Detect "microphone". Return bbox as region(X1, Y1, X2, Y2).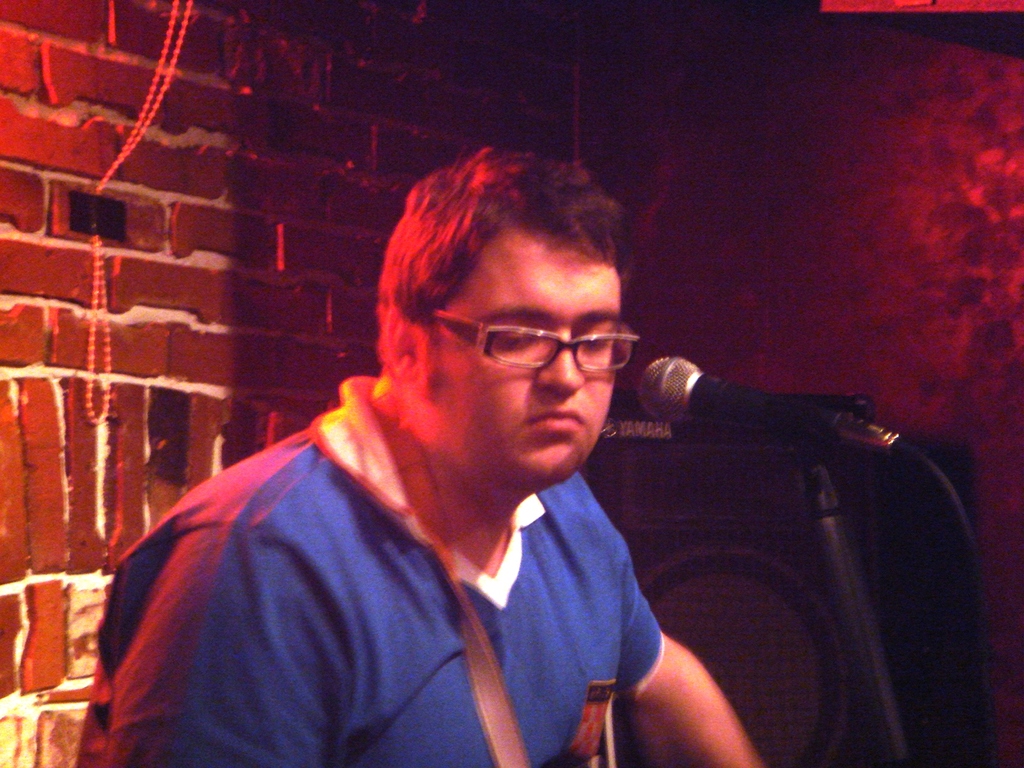
region(636, 356, 854, 440).
